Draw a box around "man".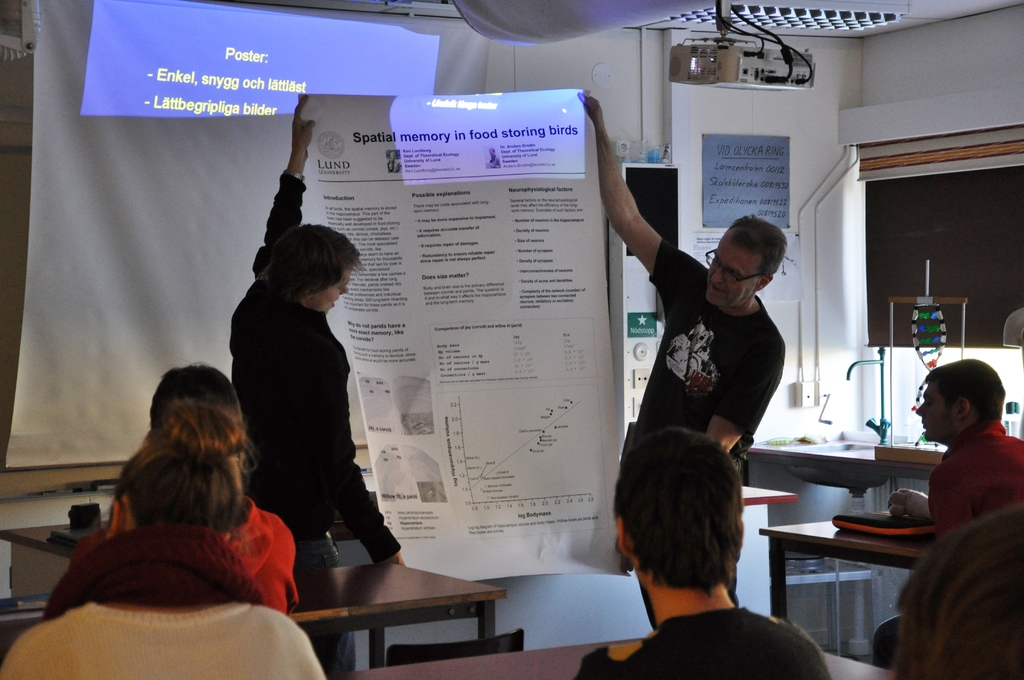
{"x1": 902, "y1": 364, "x2": 1023, "y2": 556}.
